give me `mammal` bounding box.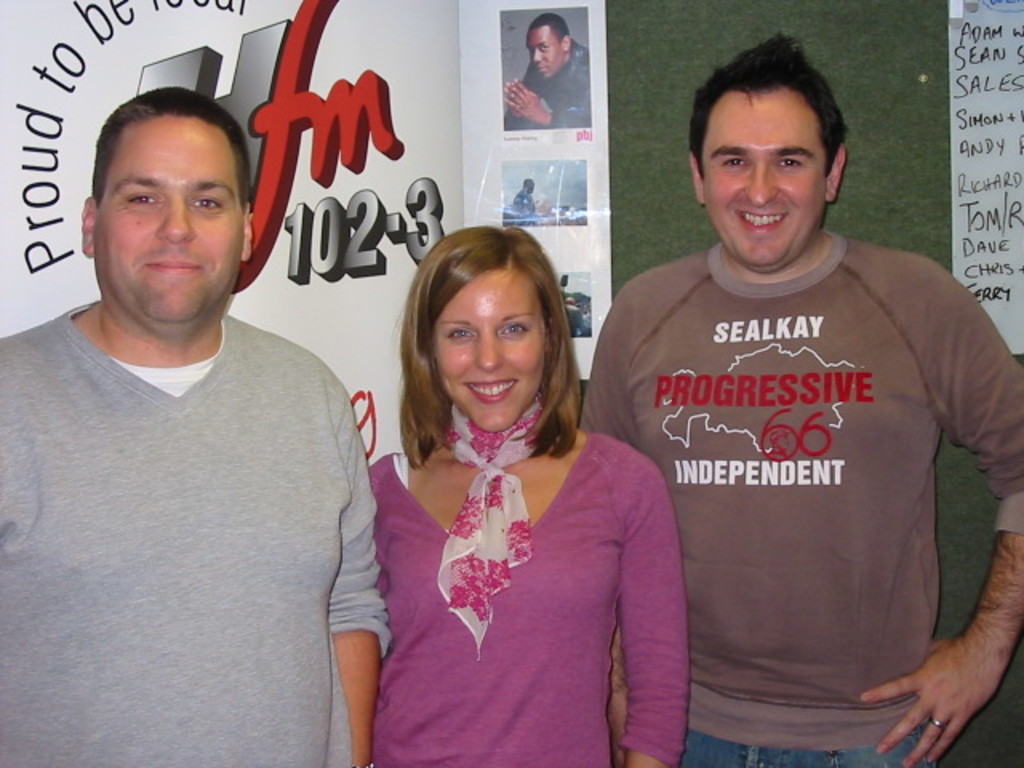
<bbox>0, 82, 392, 766</bbox>.
